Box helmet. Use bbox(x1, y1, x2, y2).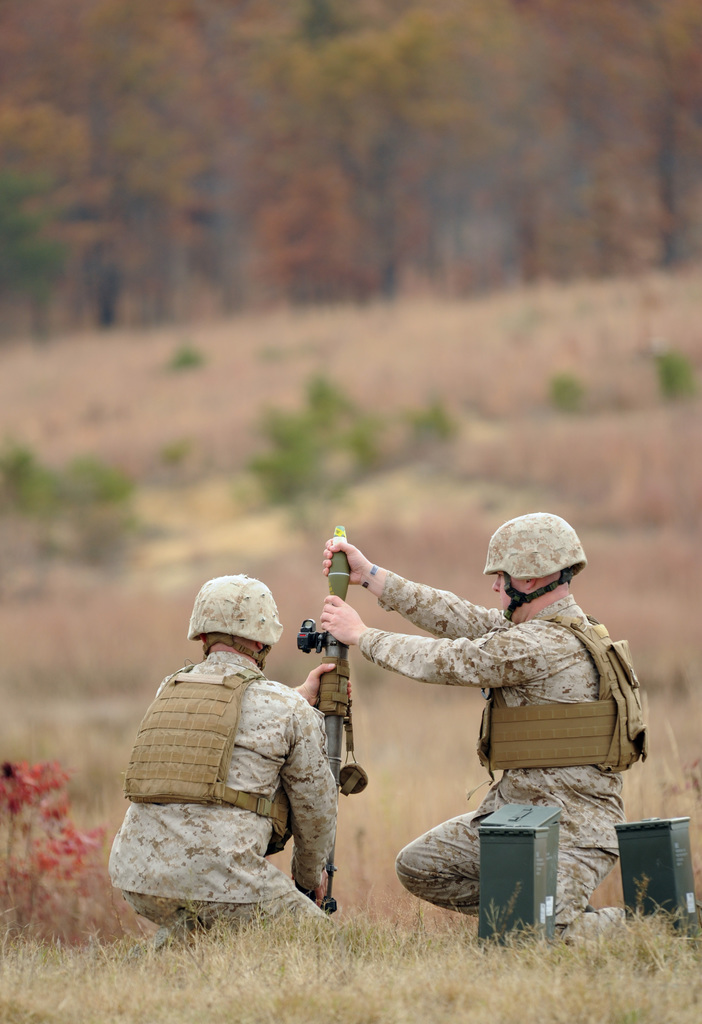
bbox(486, 514, 584, 620).
